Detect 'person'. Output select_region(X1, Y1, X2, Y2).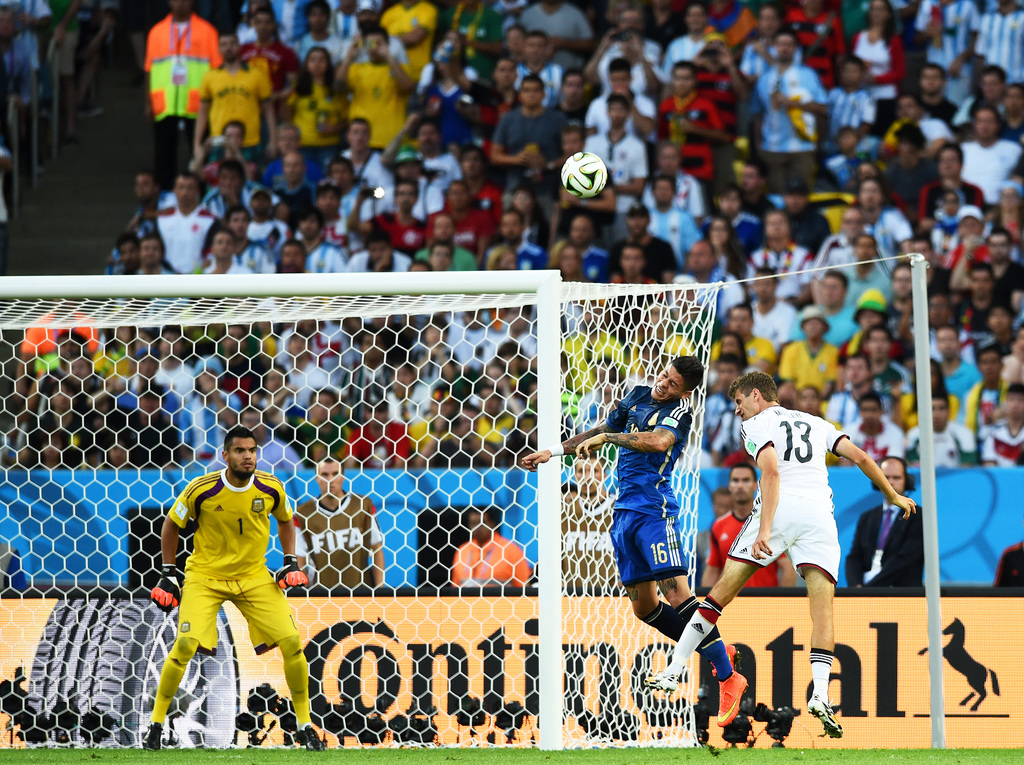
select_region(512, 348, 748, 725).
